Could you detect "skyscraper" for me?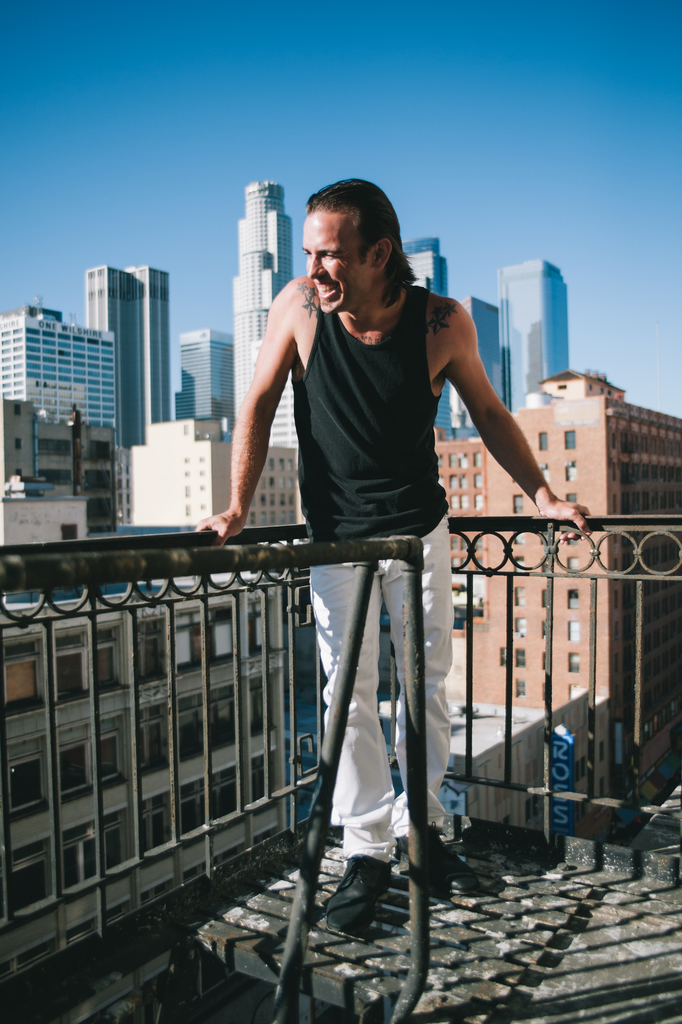
Detection result: x1=499, y1=259, x2=569, y2=407.
